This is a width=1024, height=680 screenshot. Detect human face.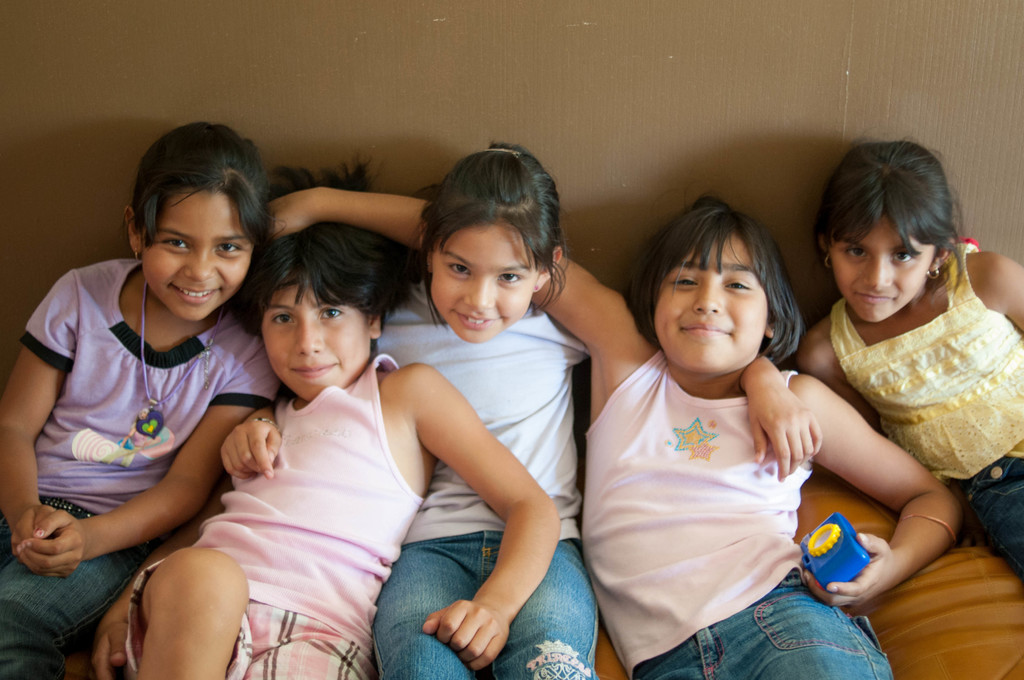
{"left": 263, "top": 289, "right": 373, "bottom": 400}.
